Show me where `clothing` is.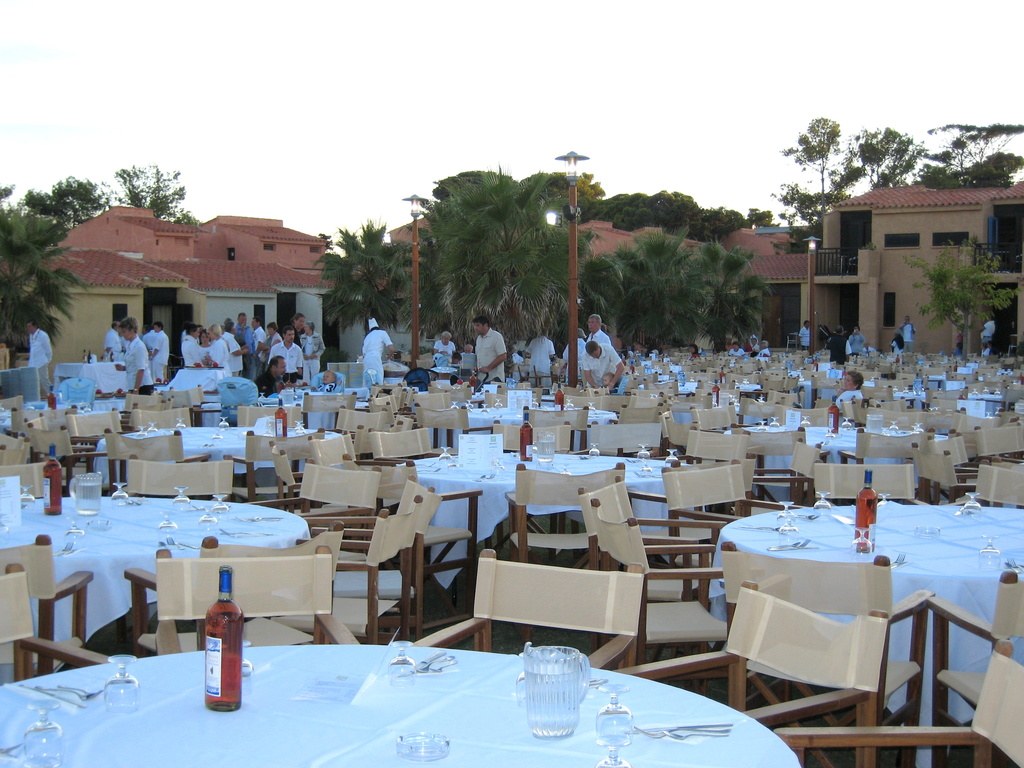
`clothing` is at [x1=728, y1=348, x2=744, y2=357].
